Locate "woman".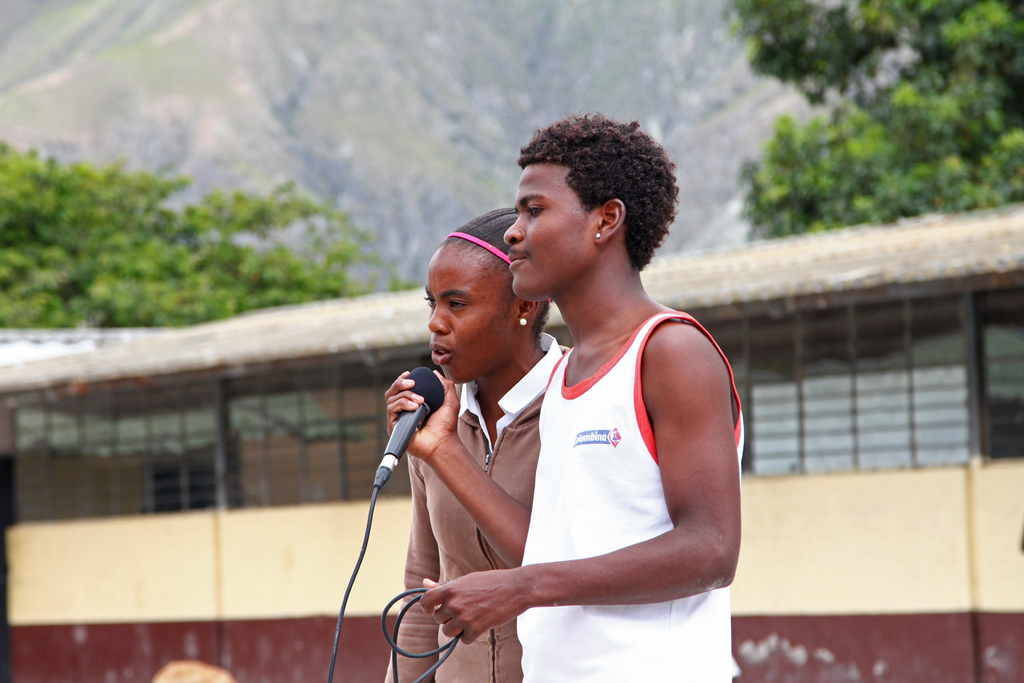
Bounding box: [376, 206, 576, 682].
